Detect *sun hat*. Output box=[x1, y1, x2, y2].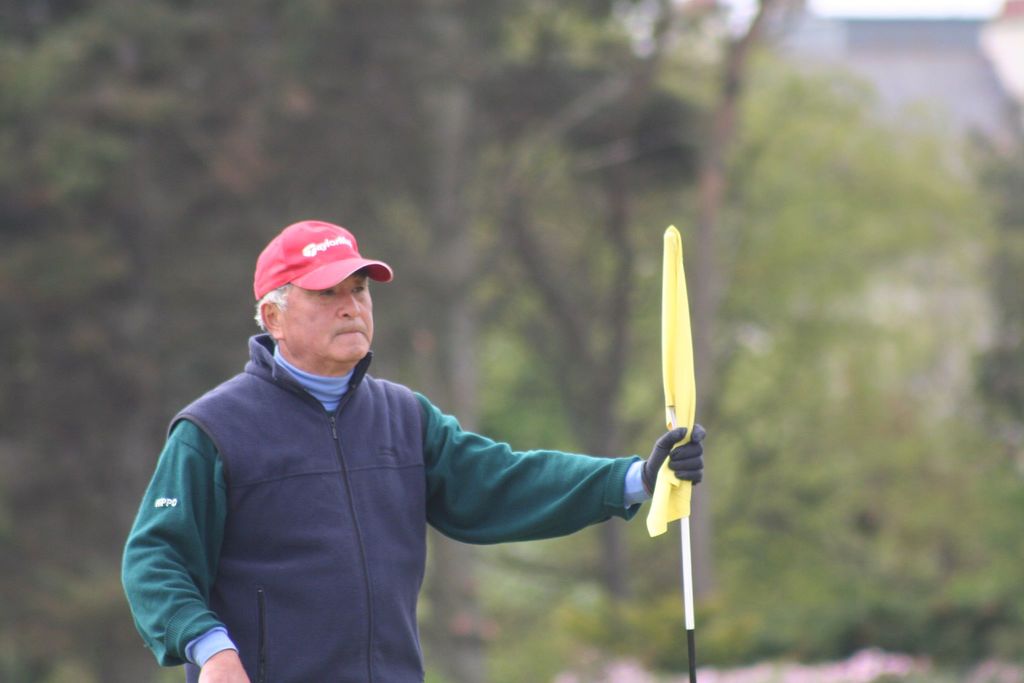
box=[252, 216, 403, 295].
